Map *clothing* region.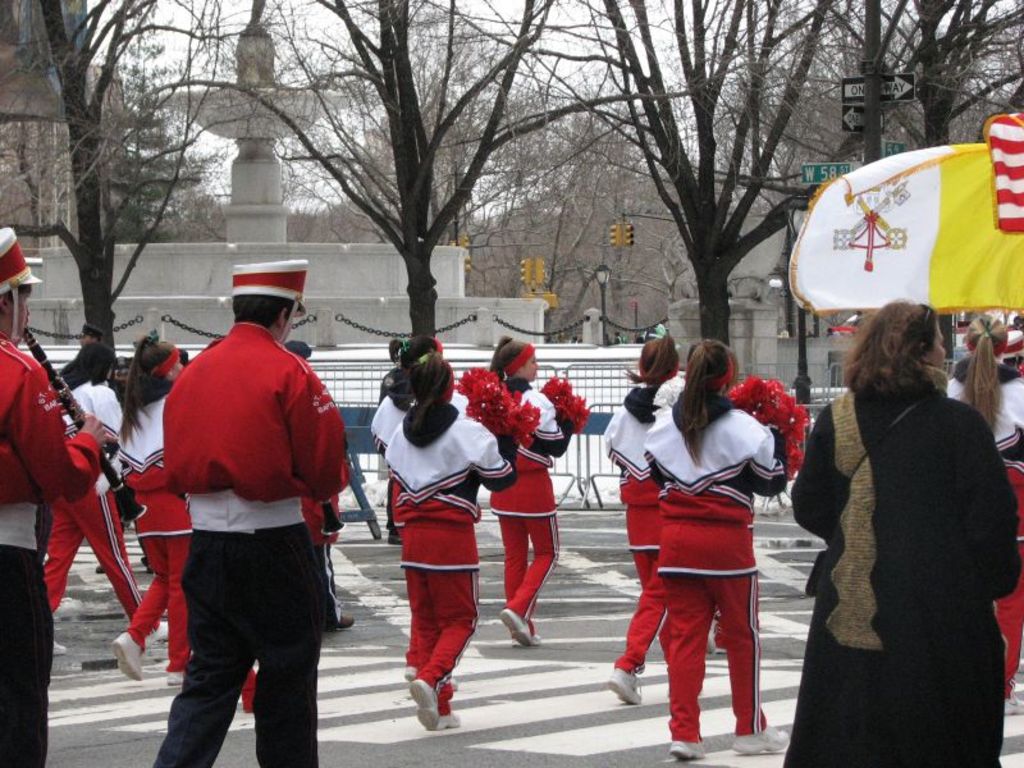
Mapped to [362, 379, 411, 453].
